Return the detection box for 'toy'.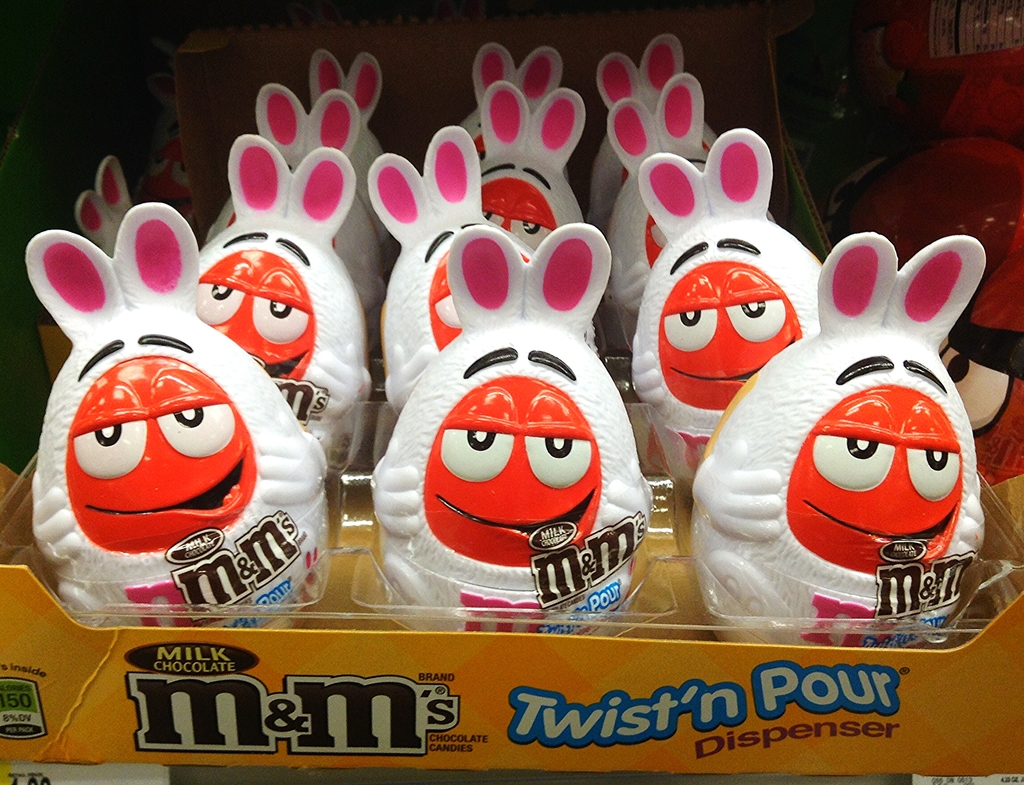
crop(31, 199, 331, 629).
